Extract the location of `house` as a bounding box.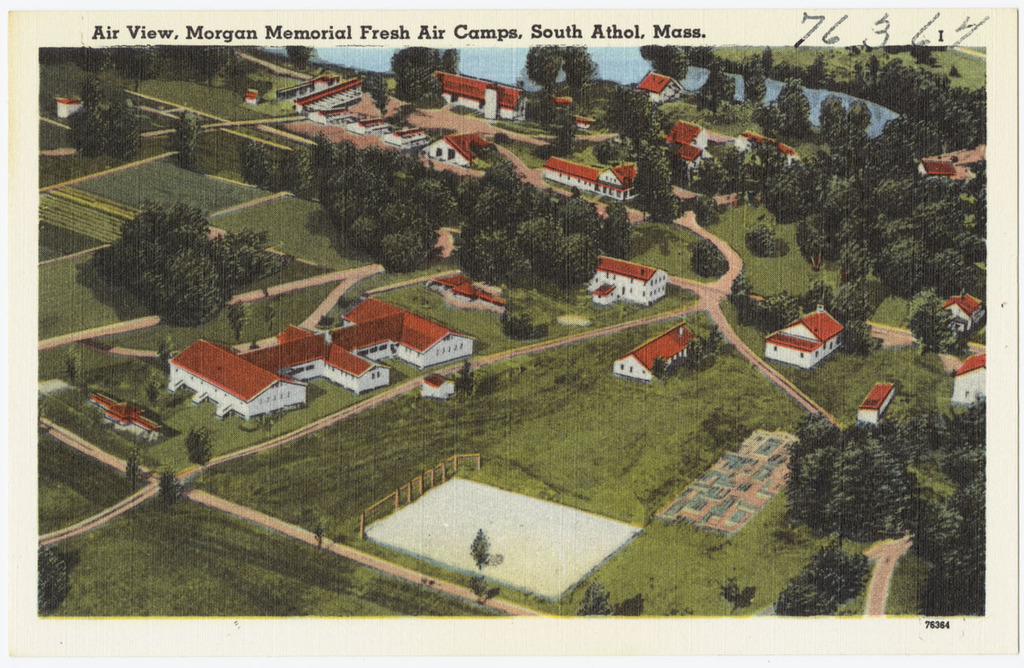
[583, 254, 672, 310].
